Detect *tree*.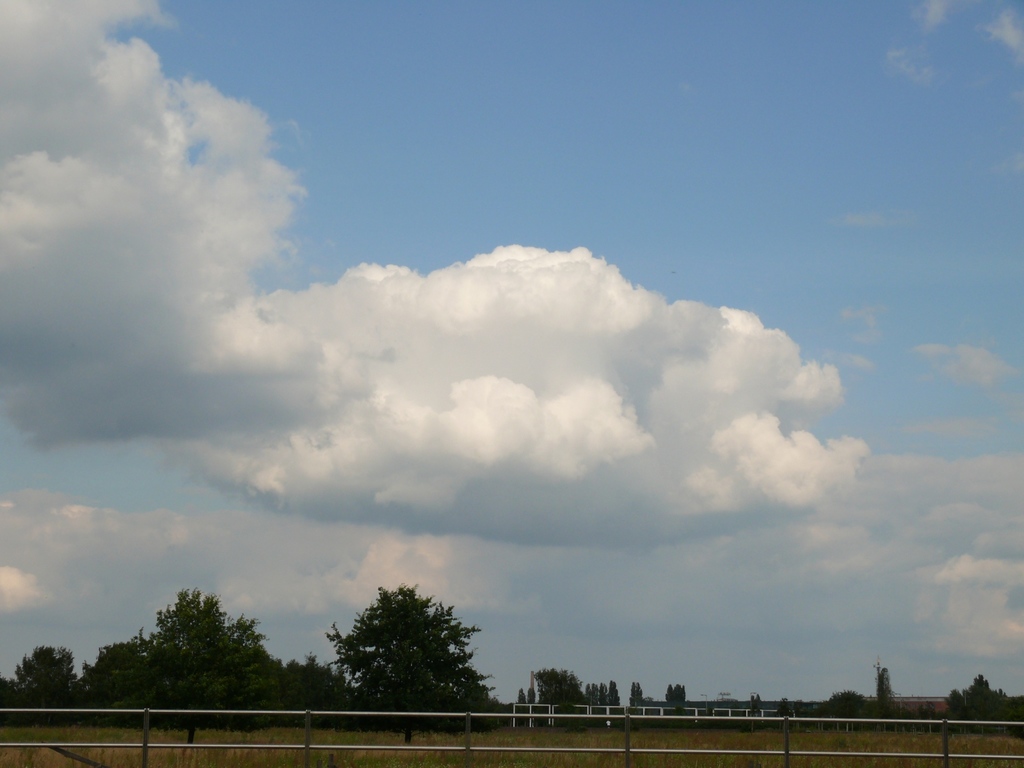
Detected at locate(900, 700, 945, 732).
